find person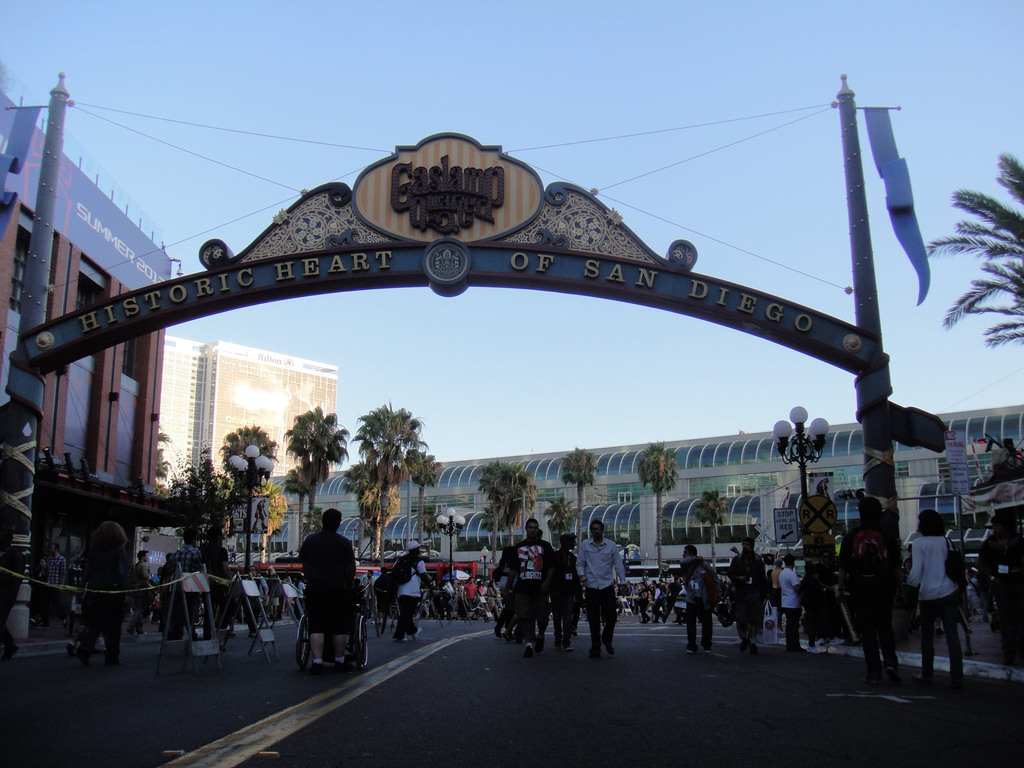
BBox(513, 516, 554, 653)
